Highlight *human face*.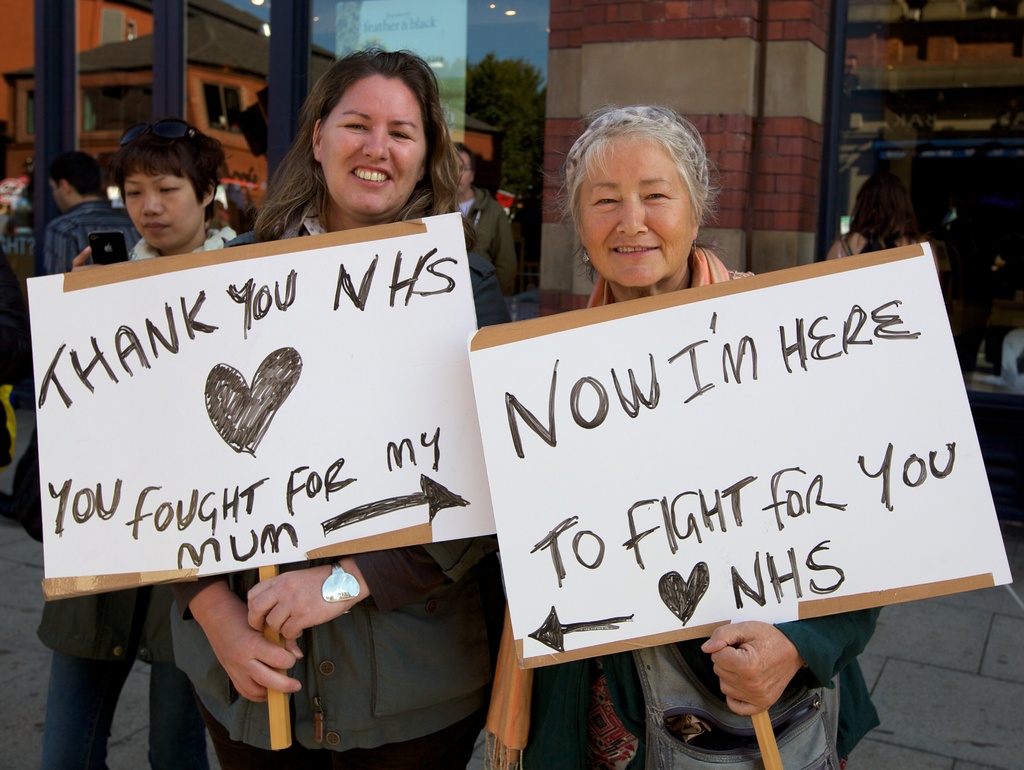
Highlighted region: crop(120, 168, 203, 250).
